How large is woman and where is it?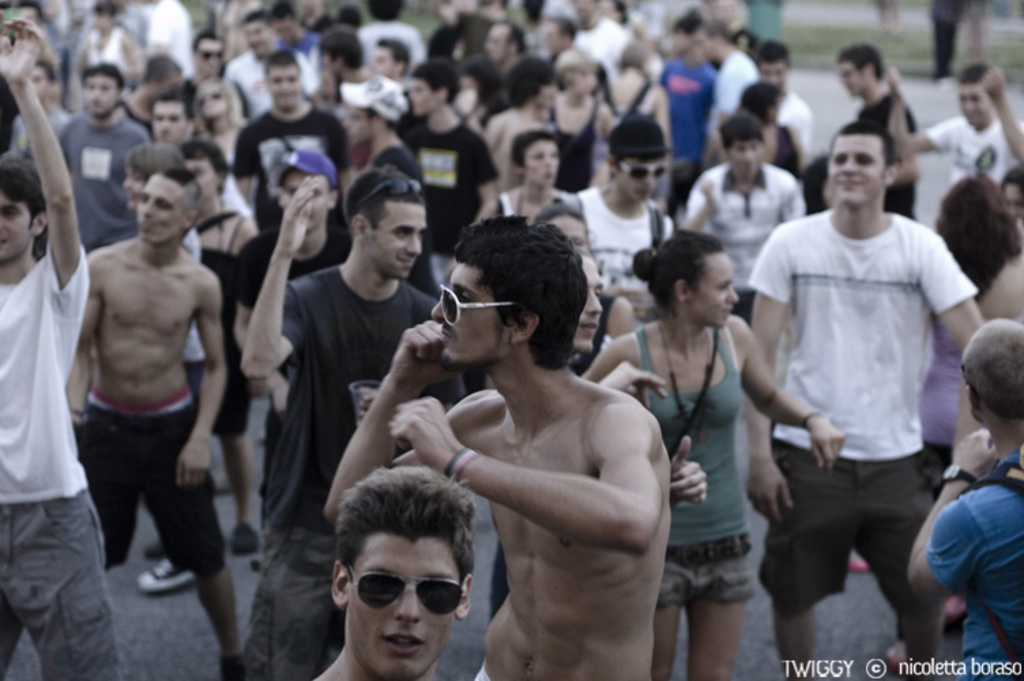
Bounding box: BBox(910, 177, 1023, 498).
